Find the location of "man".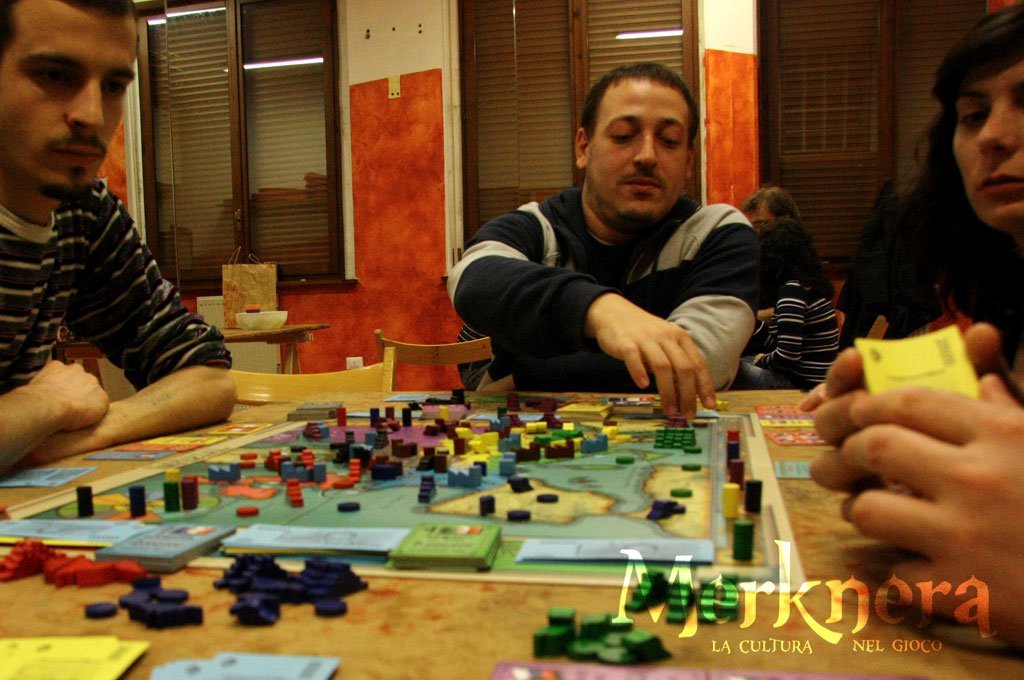
Location: bbox=(0, 0, 237, 472).
